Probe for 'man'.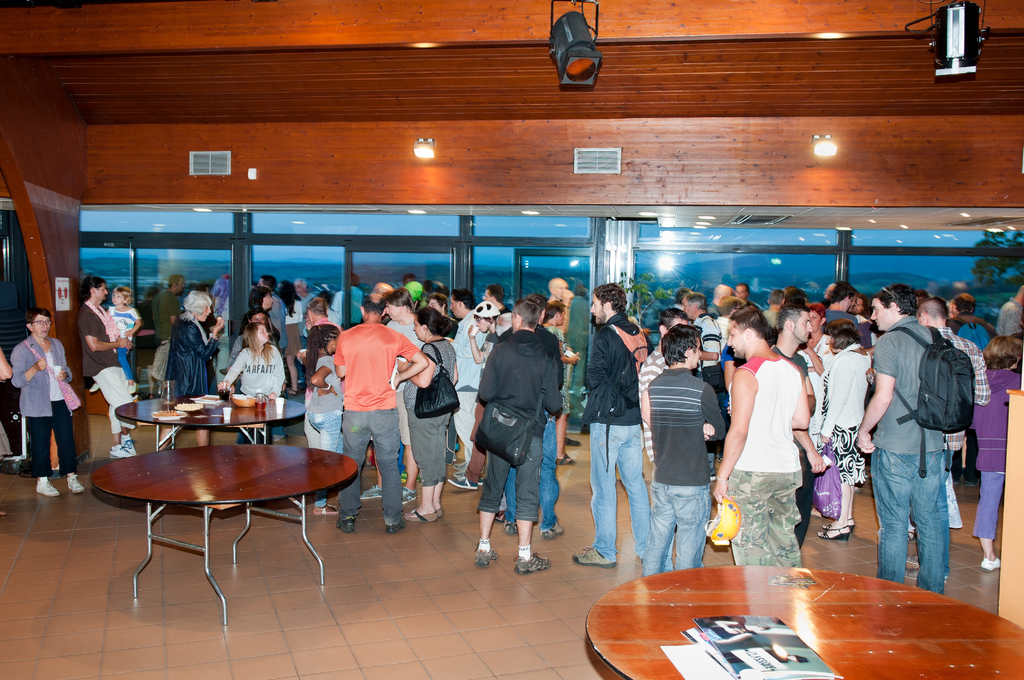
Probe result: [x1=568, y1=282, x2=588, y2=418].
